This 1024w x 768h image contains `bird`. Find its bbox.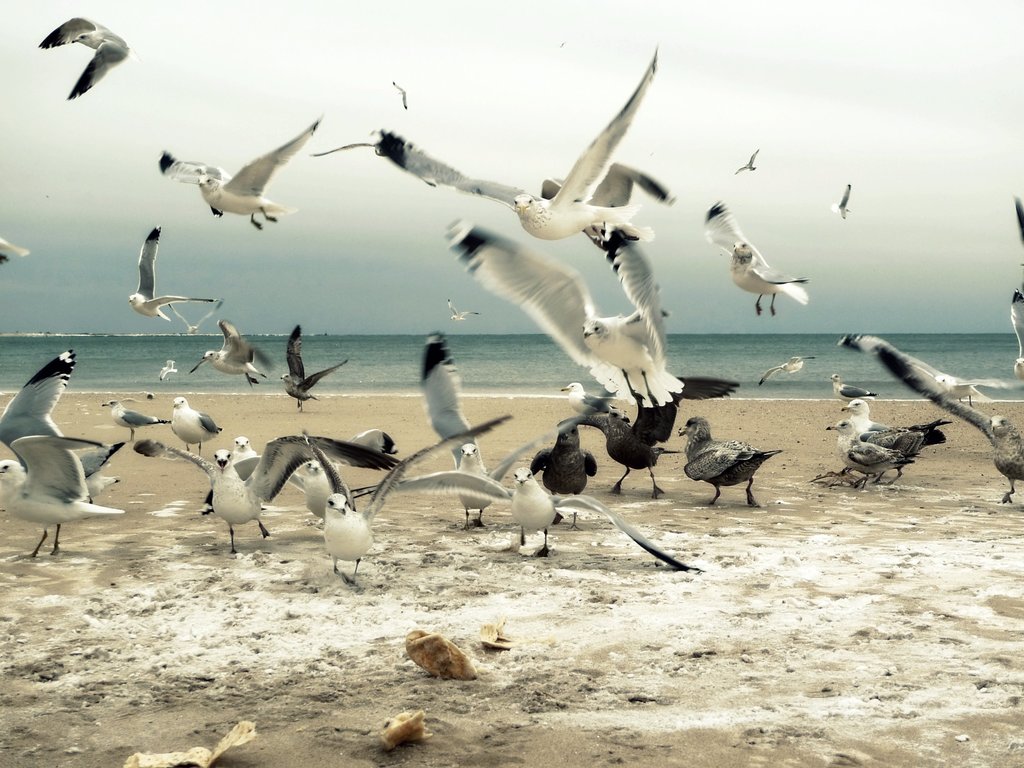
(166, 298, 231, 335).
